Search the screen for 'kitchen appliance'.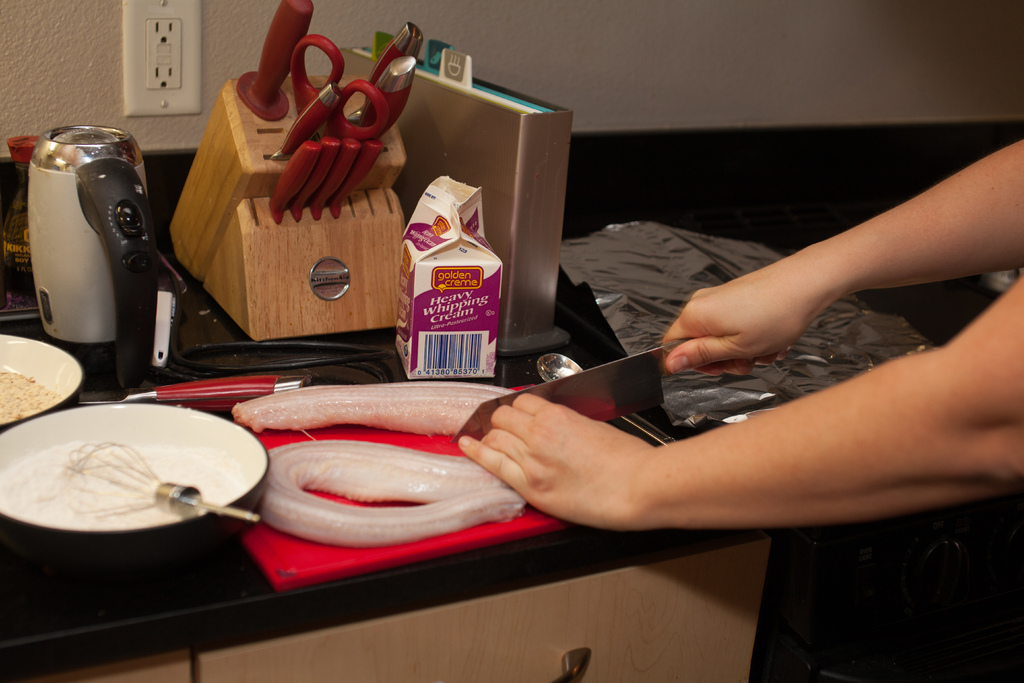
Found at [0,333,85,429].
